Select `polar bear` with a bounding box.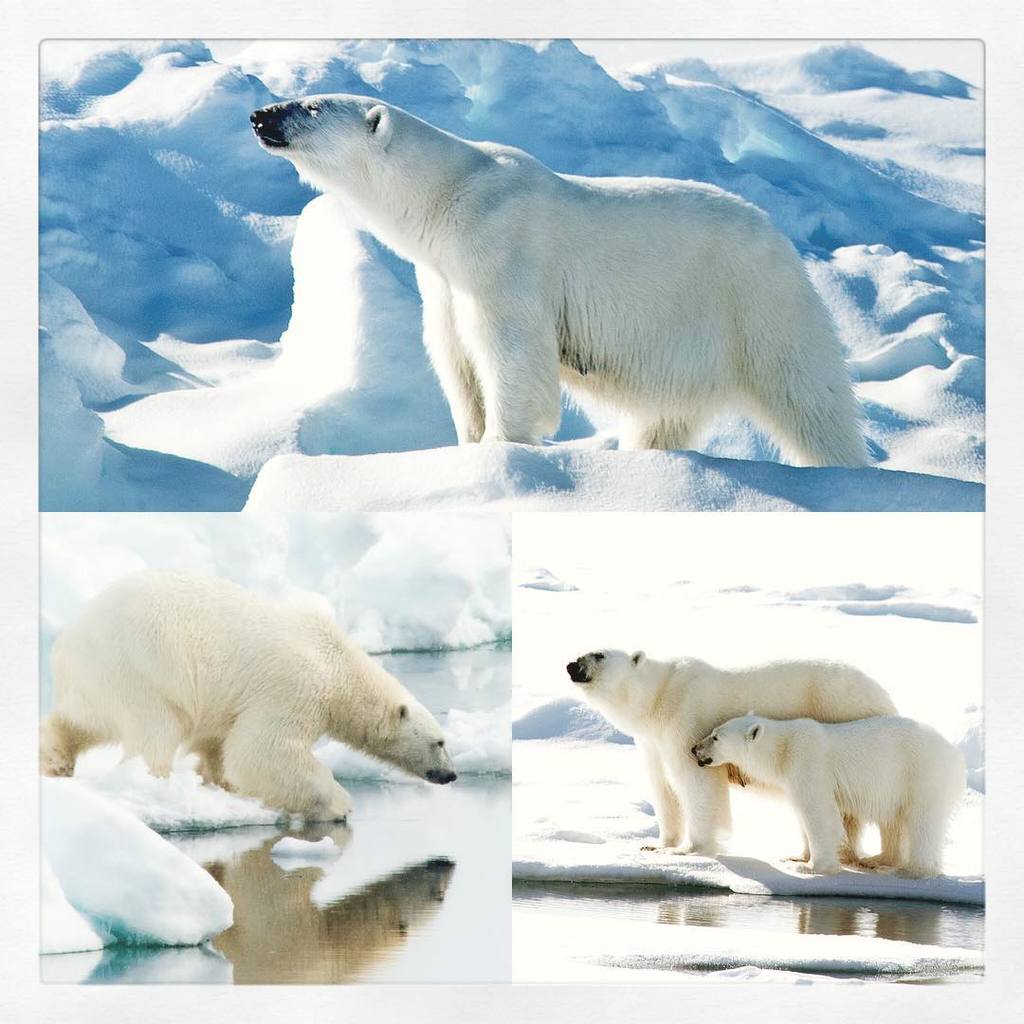
557 651 898 845.
